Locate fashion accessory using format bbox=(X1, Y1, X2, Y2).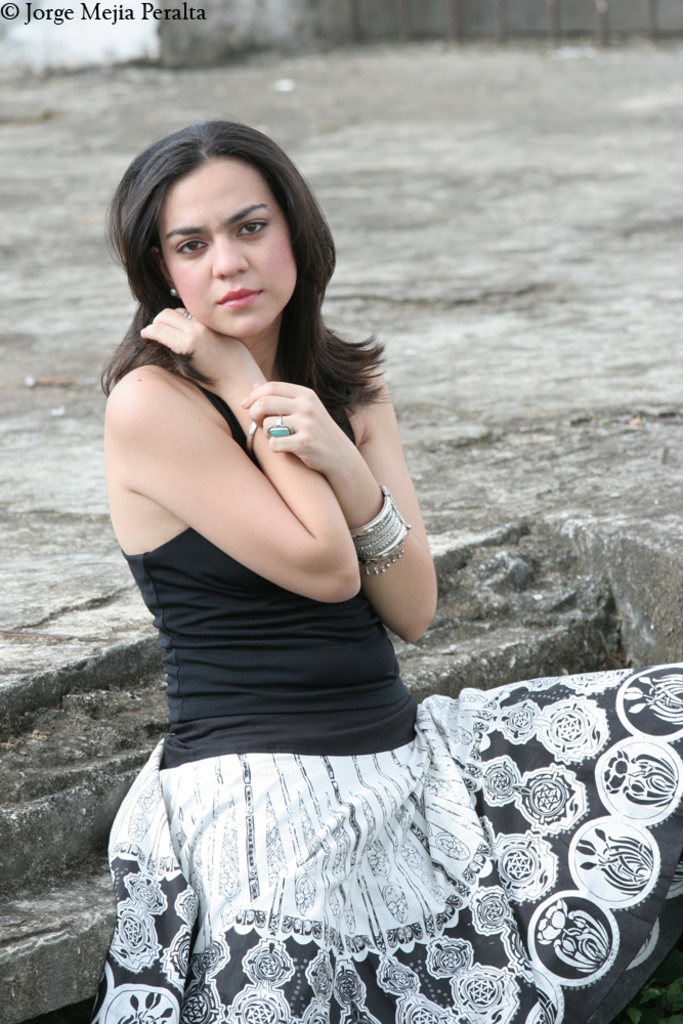
bbox=(244, 415, 261, 459).
